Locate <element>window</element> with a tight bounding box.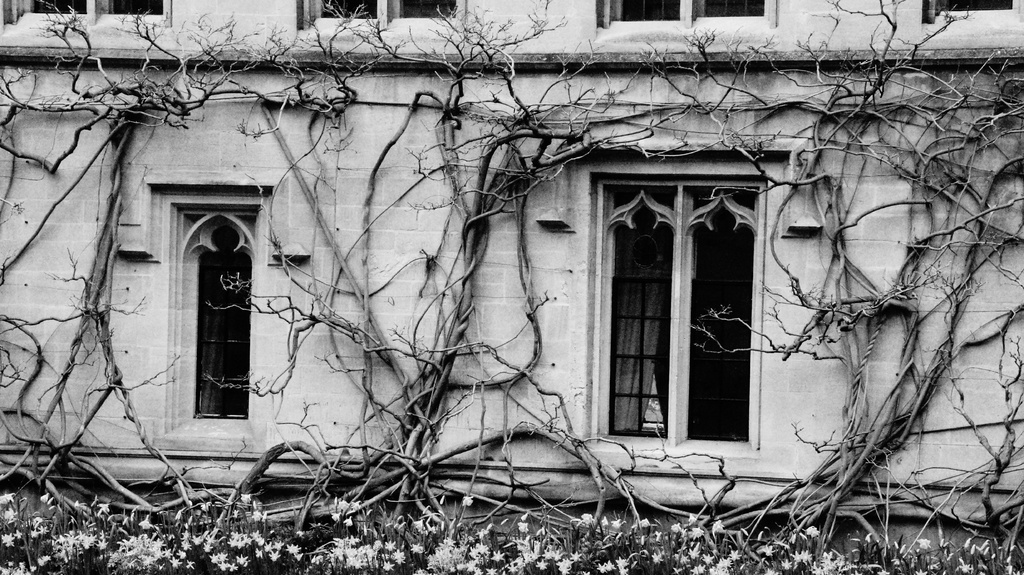
l=904, t=0, r=1023, b=45.
